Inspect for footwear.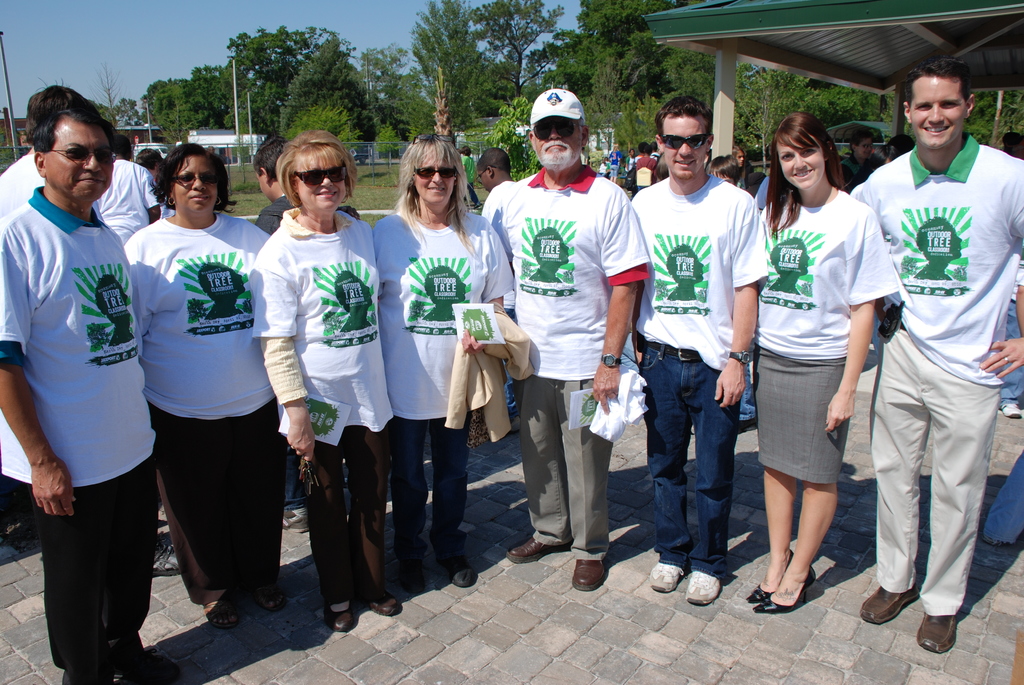
Inspection: bbox=(280, 508, 311, 535).
